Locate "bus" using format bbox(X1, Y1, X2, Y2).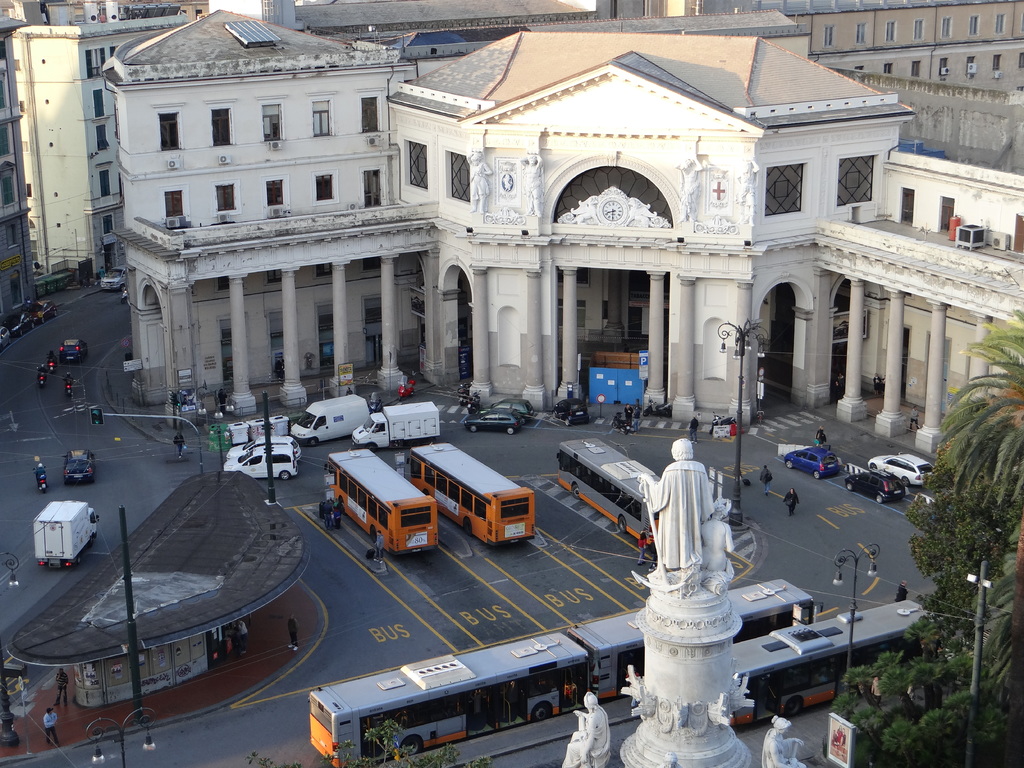
bbox(557, 437, 660, 549).
